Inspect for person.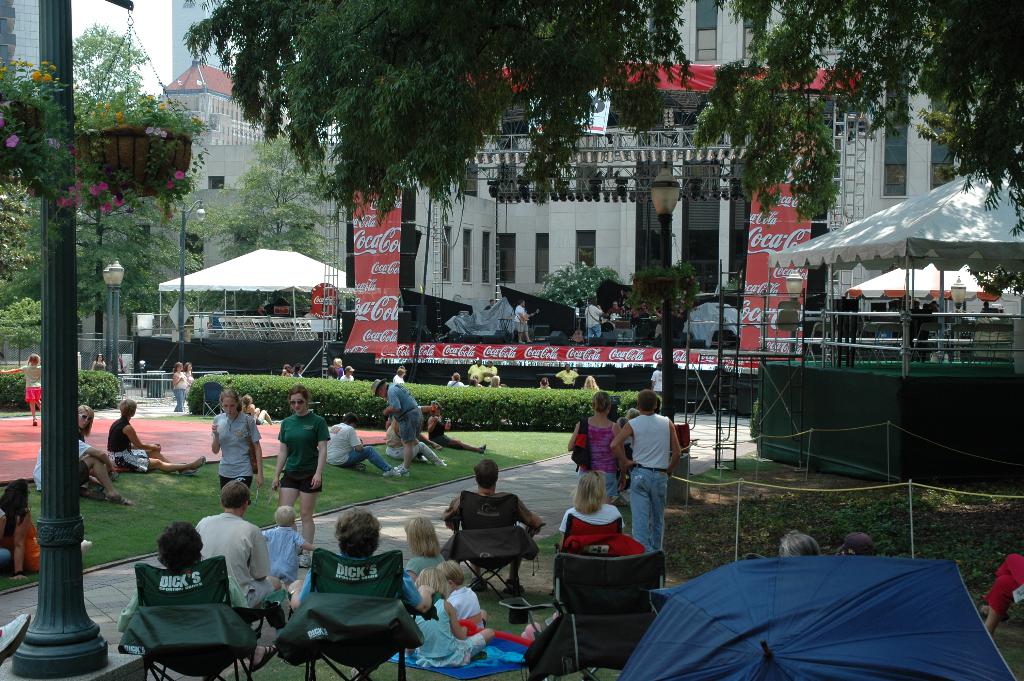
Inspection: 343/366/356/377.
